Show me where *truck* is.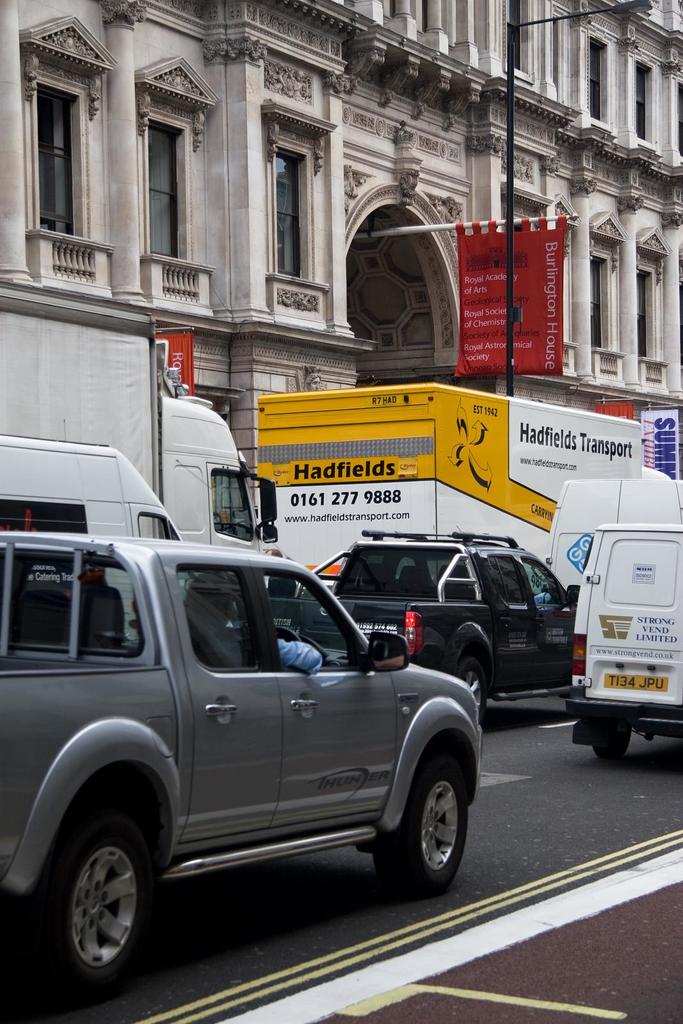
*truck* is at (left=42, top=575, right=500, bottom=952).
